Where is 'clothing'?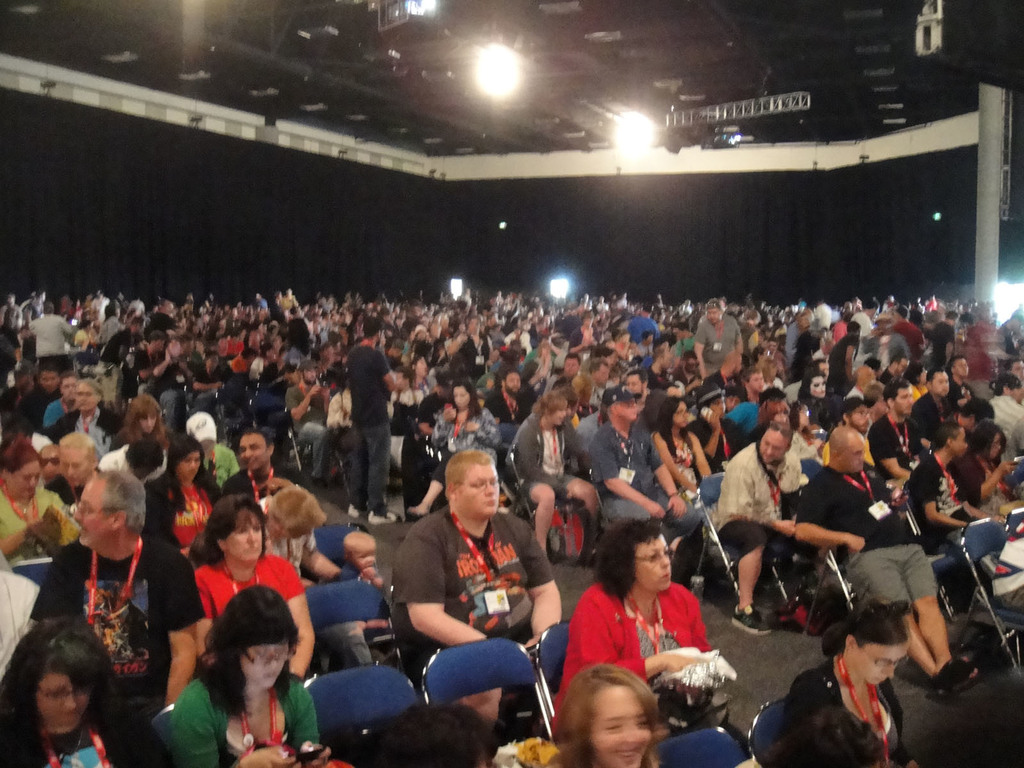
left=140, top=476, right=208, bottom=531.
